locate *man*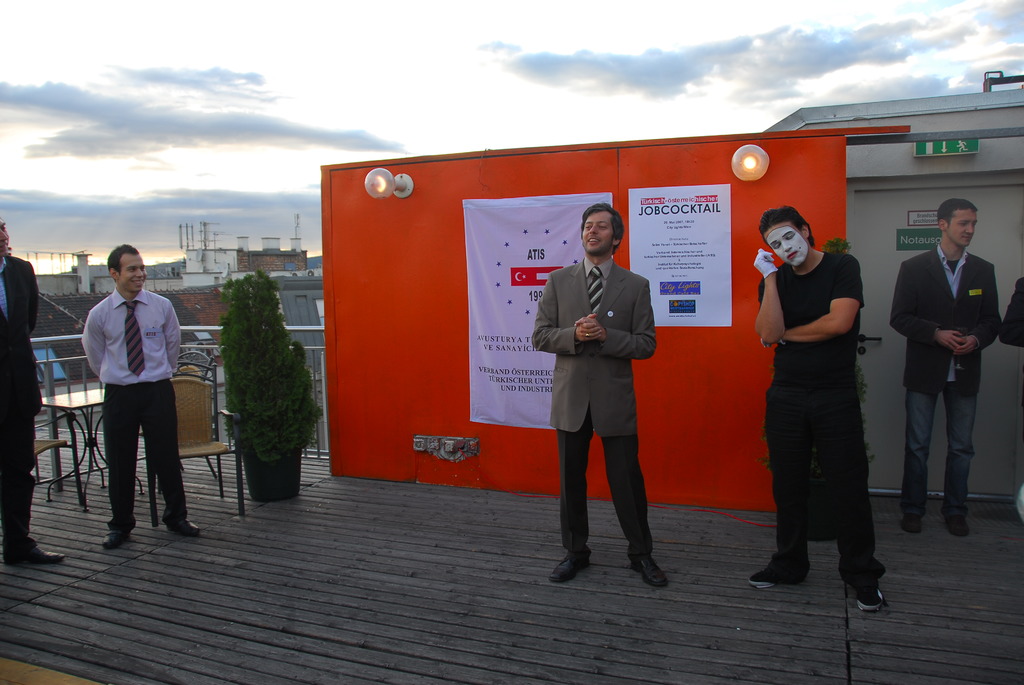
x1=0 y1=209 x2=75 y2=569
